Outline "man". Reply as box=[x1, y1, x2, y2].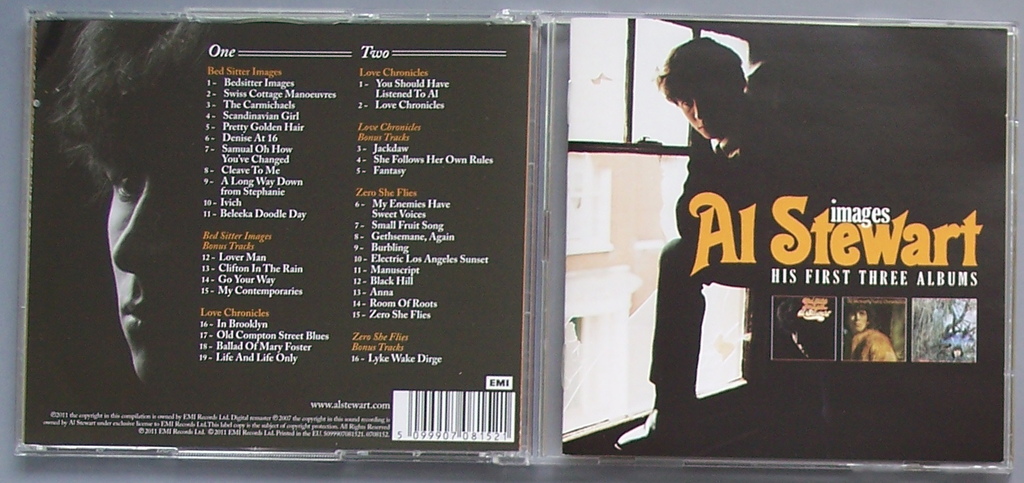
box=[616, 35, 765, 454].
